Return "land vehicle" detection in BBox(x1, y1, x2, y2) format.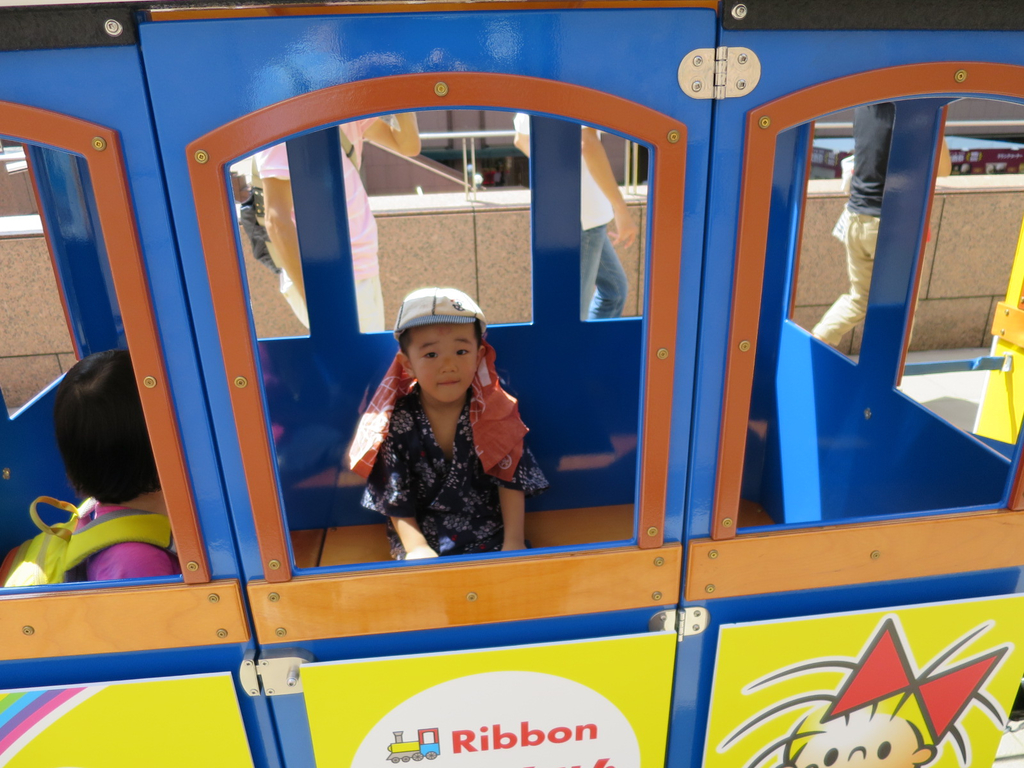
BBox(0, 0, 1023, 767).
